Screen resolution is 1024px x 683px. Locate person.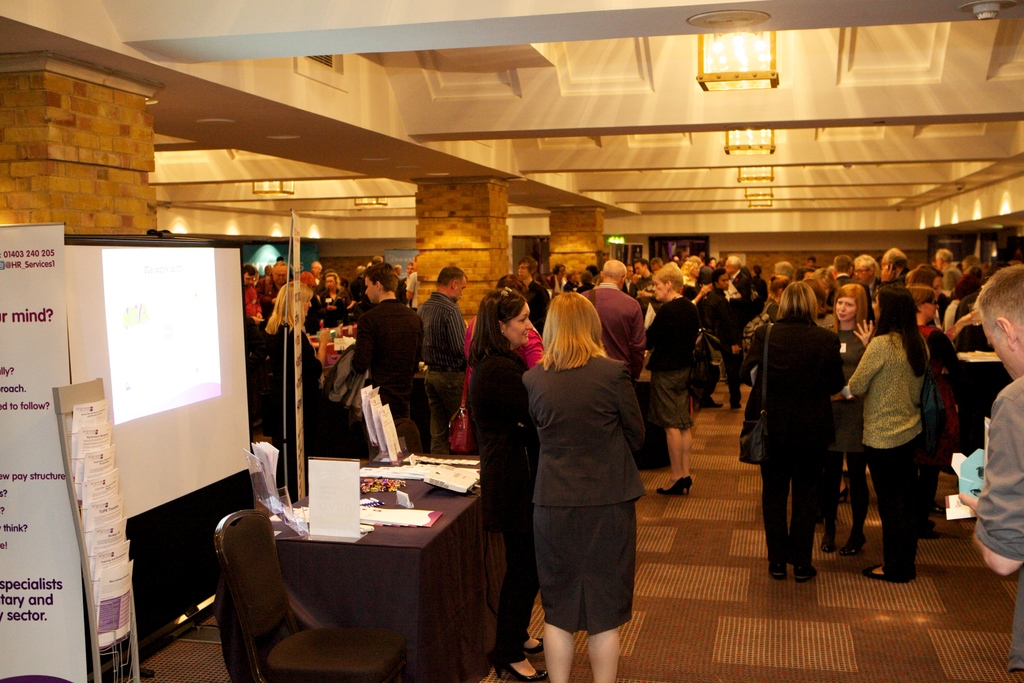
(left=522, top=282, right=666, bottom=682).
